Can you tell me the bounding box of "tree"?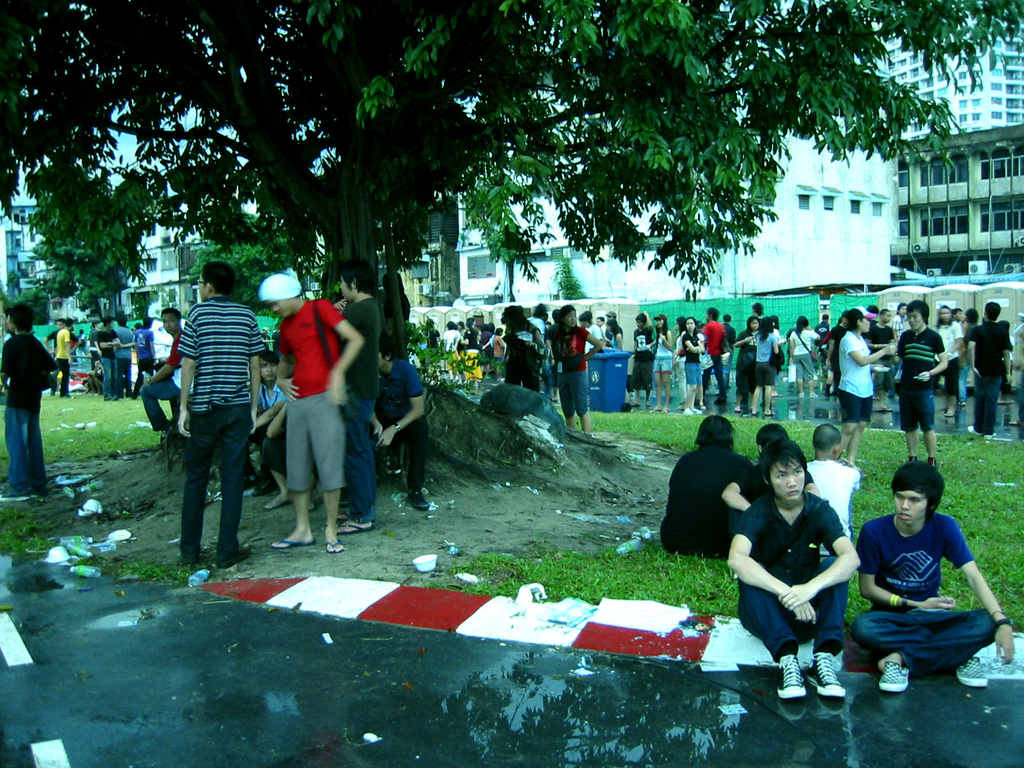
BBox(554, 243, 589, 302).
